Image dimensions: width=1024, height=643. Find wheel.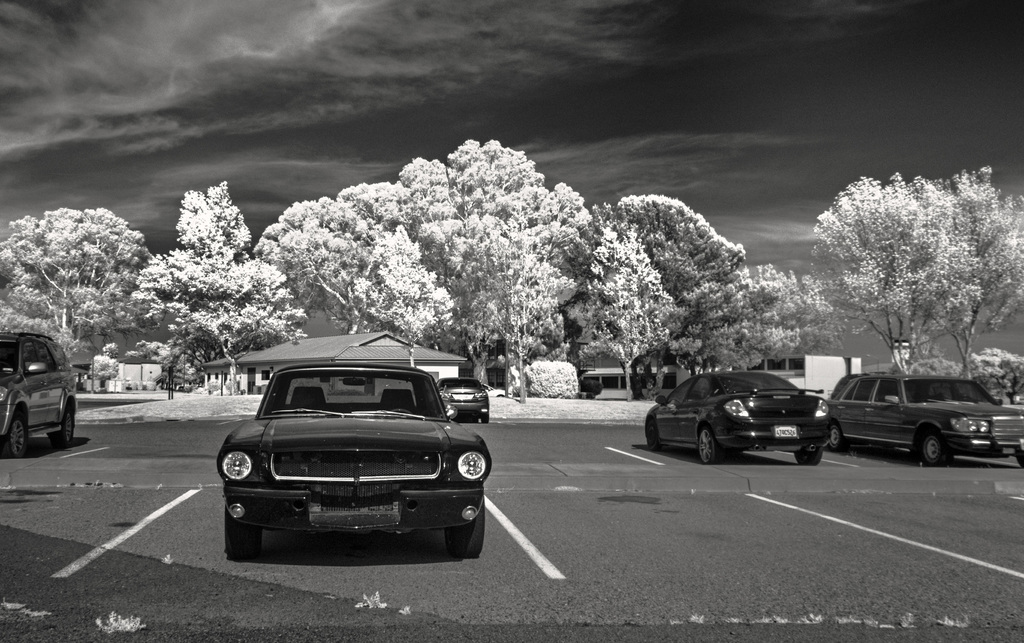
392/407/413/413.
